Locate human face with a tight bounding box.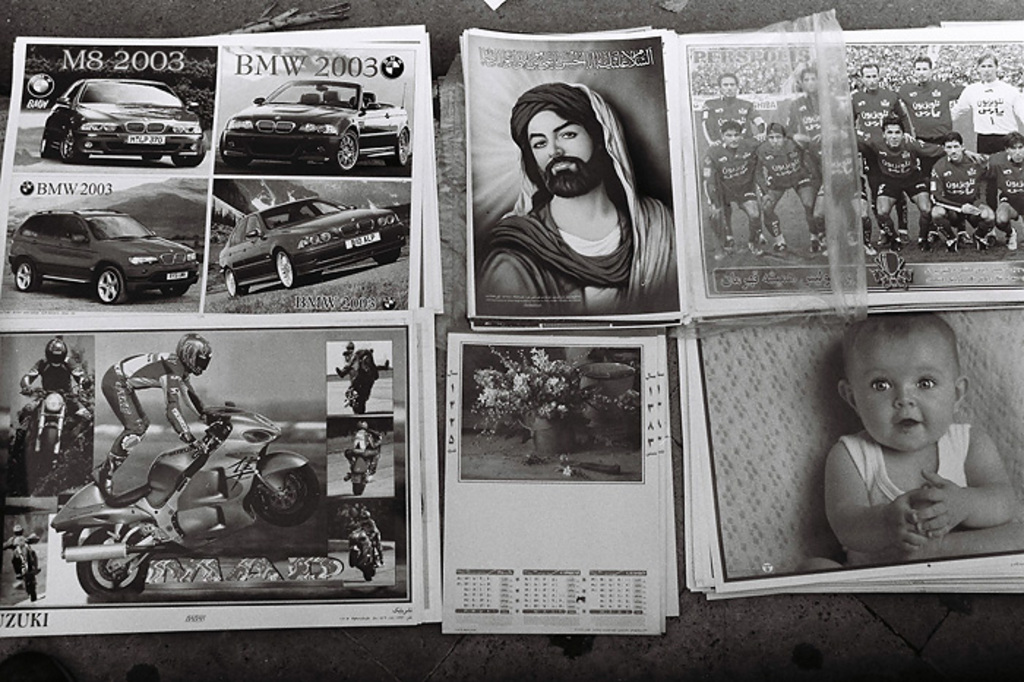
bbox=[979, 57, 996, 80].
